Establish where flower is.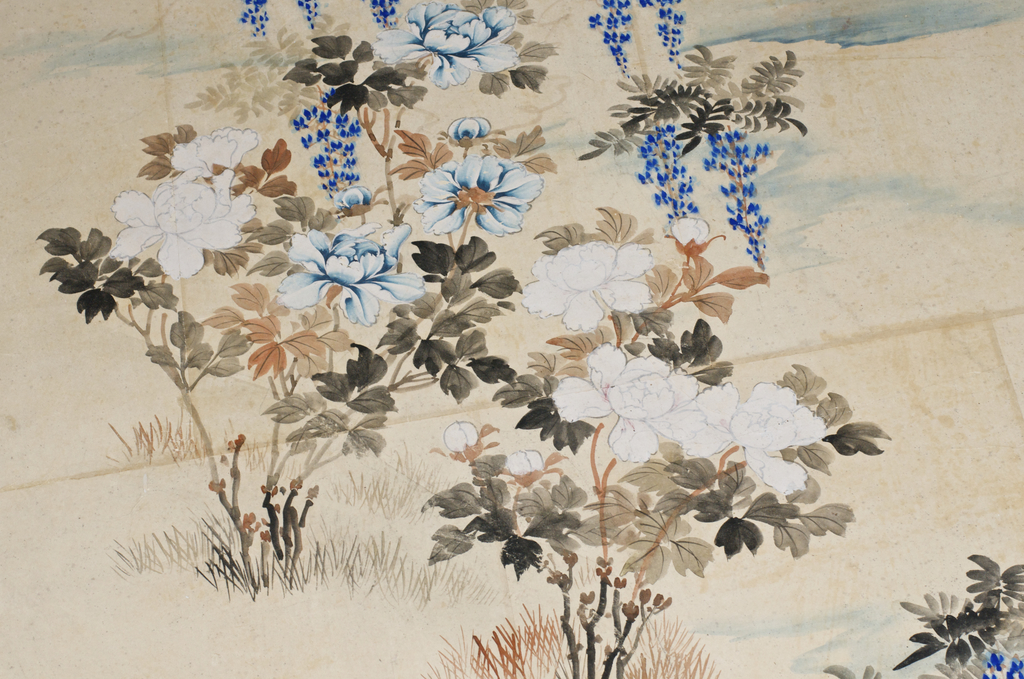
Established at {"x1": 280, "y1": 227, "x2": 429, "y2": 326}.
